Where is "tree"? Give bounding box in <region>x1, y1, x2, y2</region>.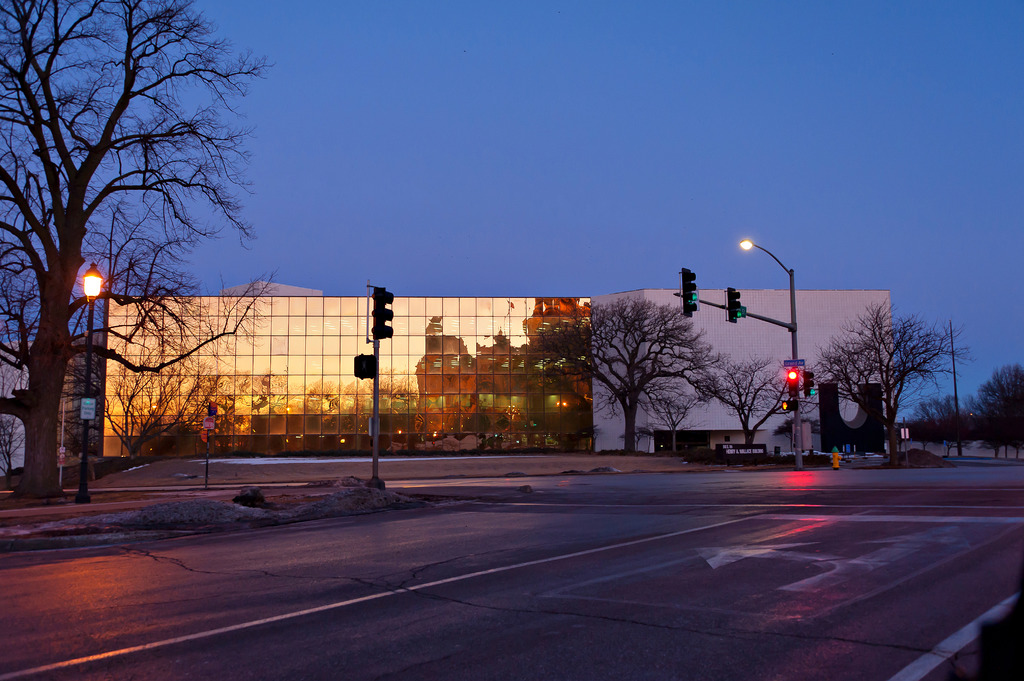
<region>522, 292, 724, 458</region>.
